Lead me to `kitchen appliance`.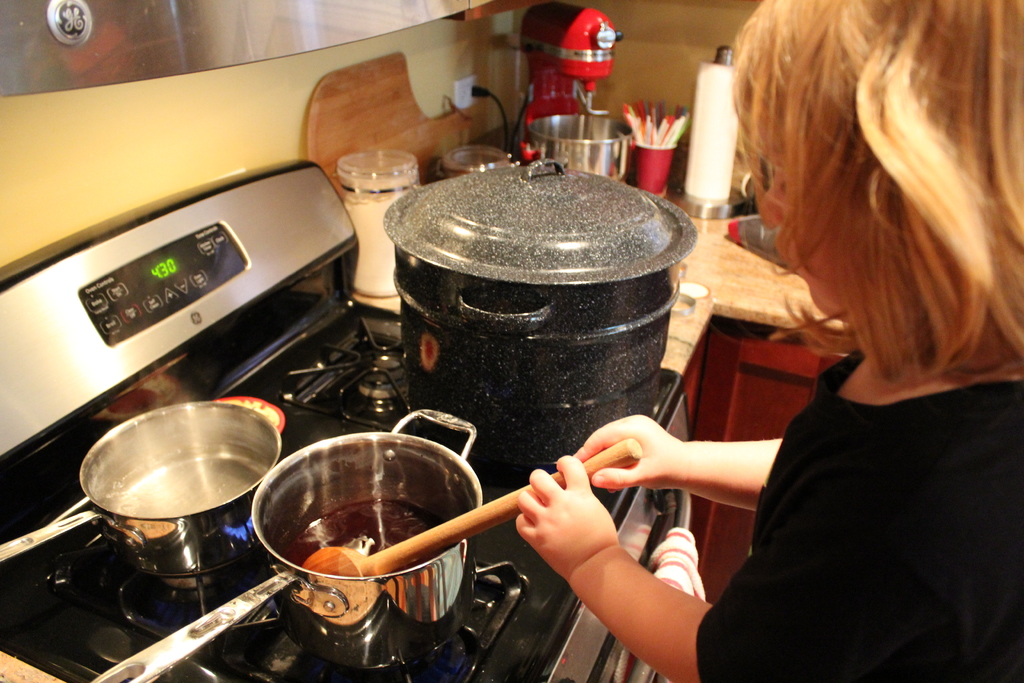
Lead to <region>383, 163, 691, 440</region>.
